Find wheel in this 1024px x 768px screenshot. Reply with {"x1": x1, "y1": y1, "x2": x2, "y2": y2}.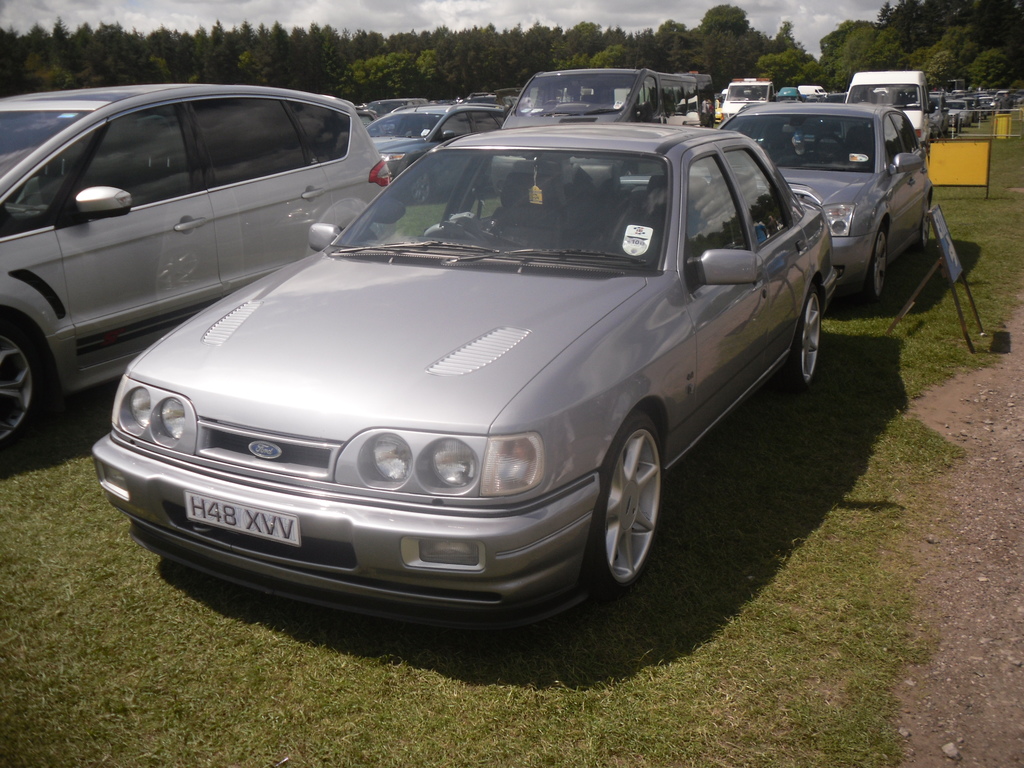
{"x1": 860, "y1": 223, "x2": 888, "y2": 304}.
